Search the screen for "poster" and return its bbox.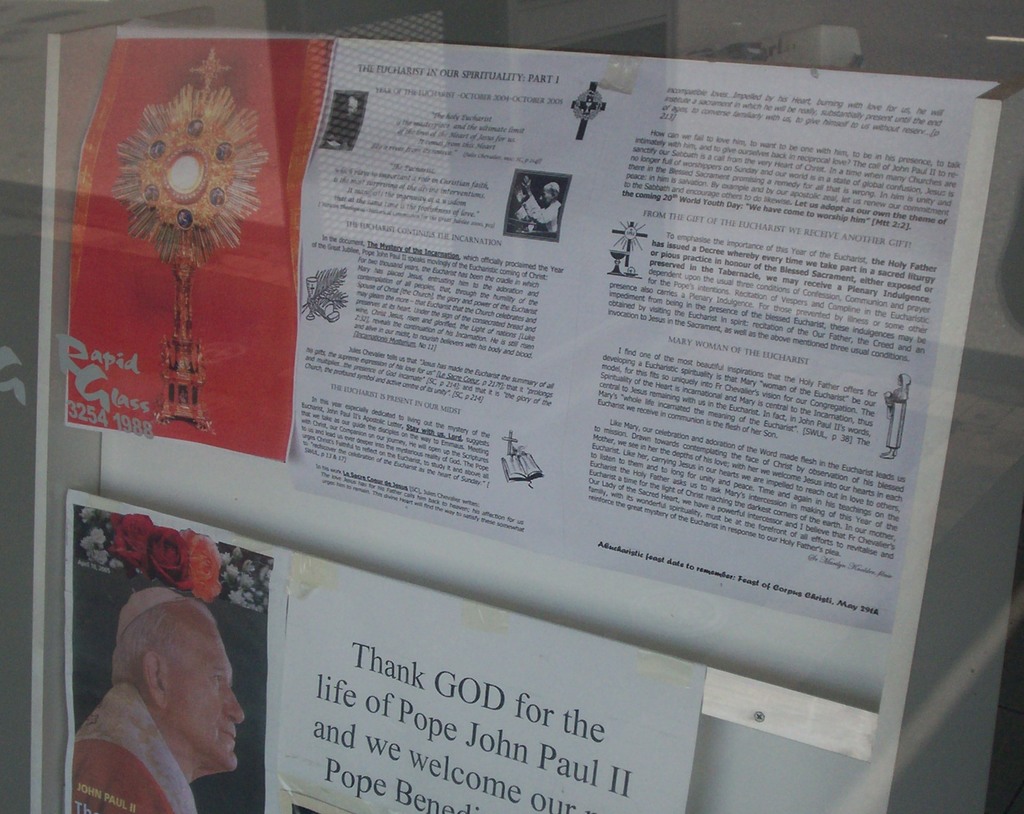
Found: [66,490,707,813].
